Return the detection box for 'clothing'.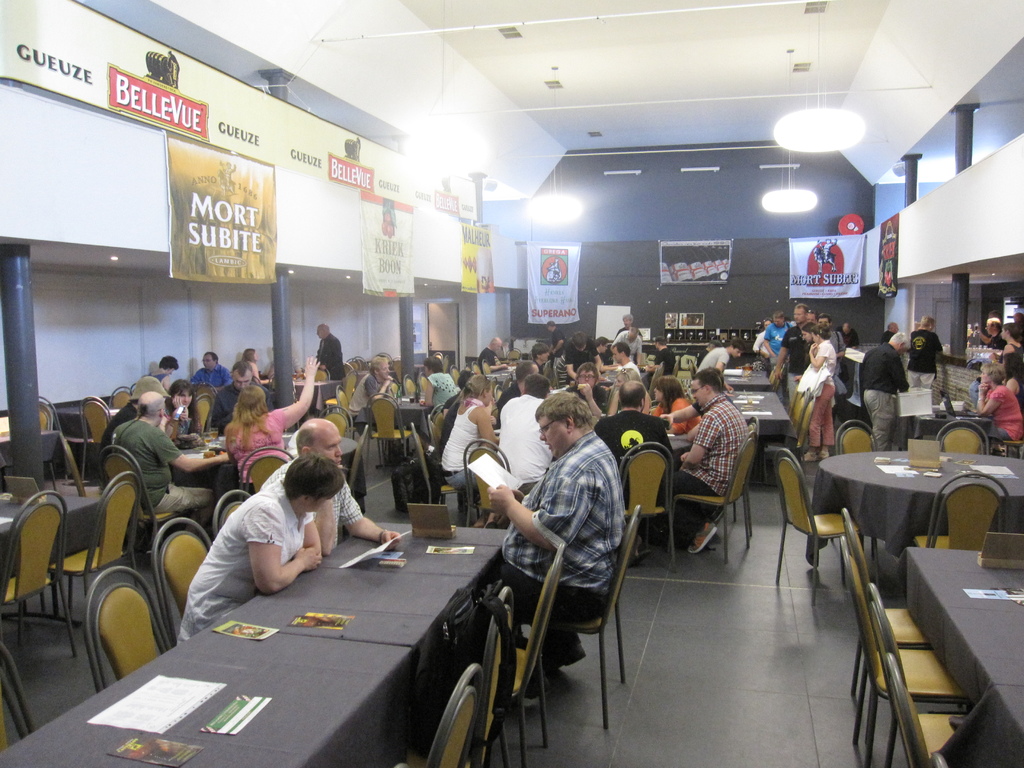
rect(661, 393, 746, 531).
